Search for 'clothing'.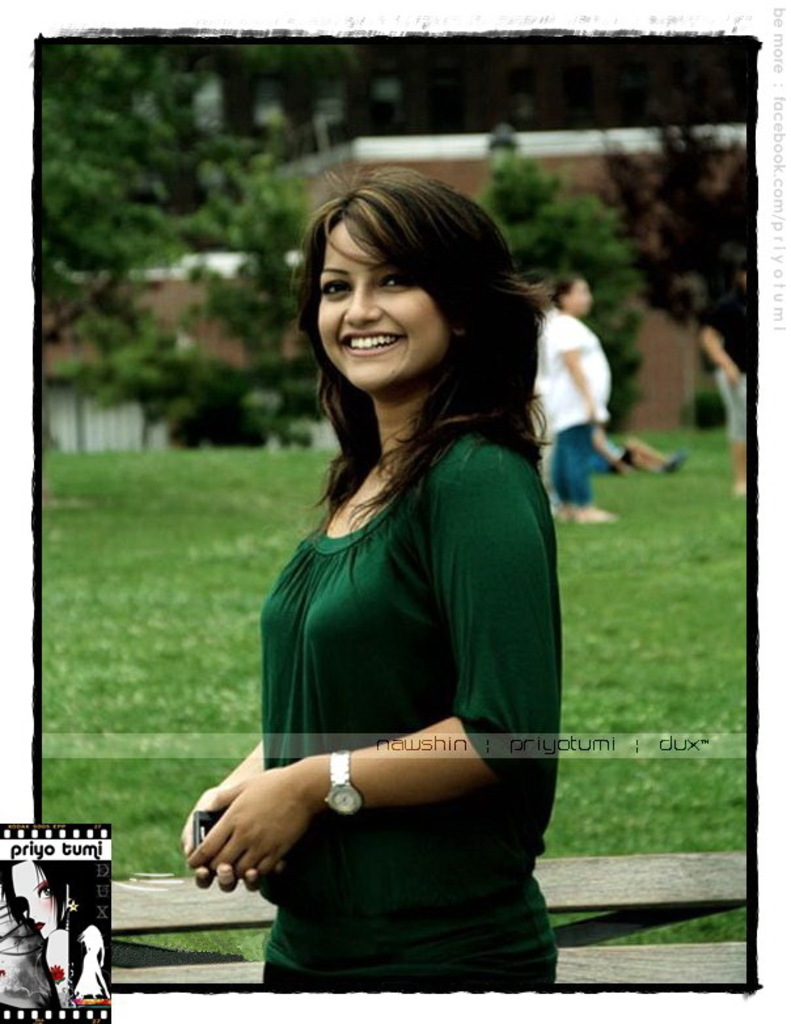
Found at (x1=524, y1=305, x2=558, y2=505).
